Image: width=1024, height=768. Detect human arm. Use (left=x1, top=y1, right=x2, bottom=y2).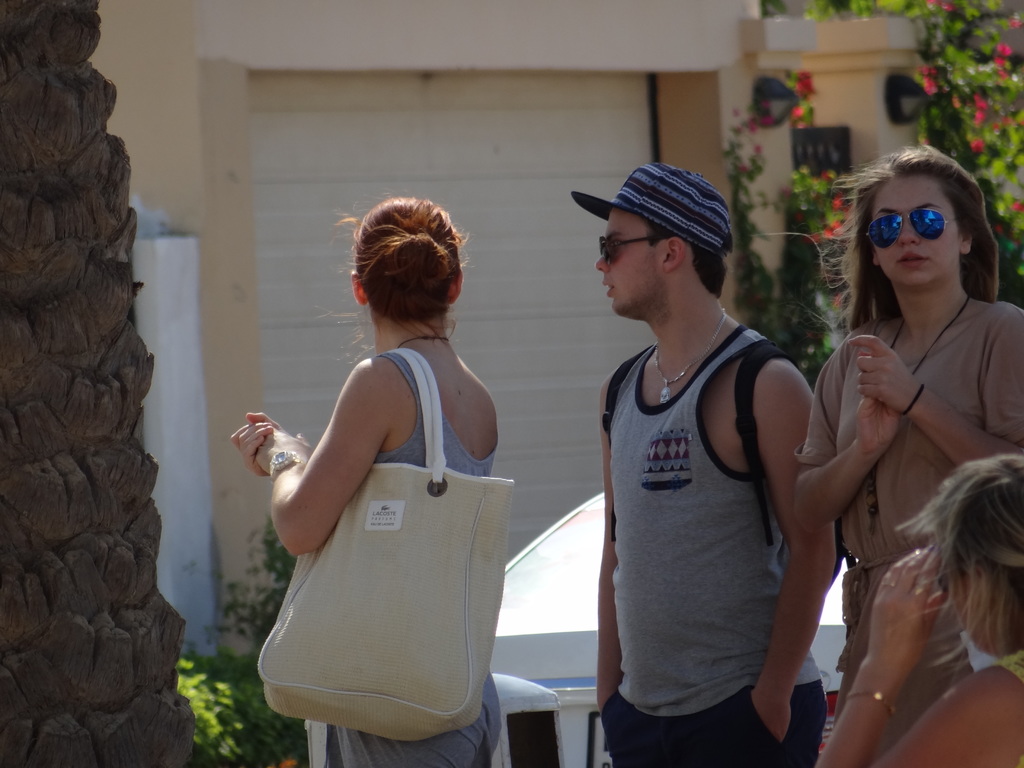
(left=851, top=318, right=1023, bottom=486).
